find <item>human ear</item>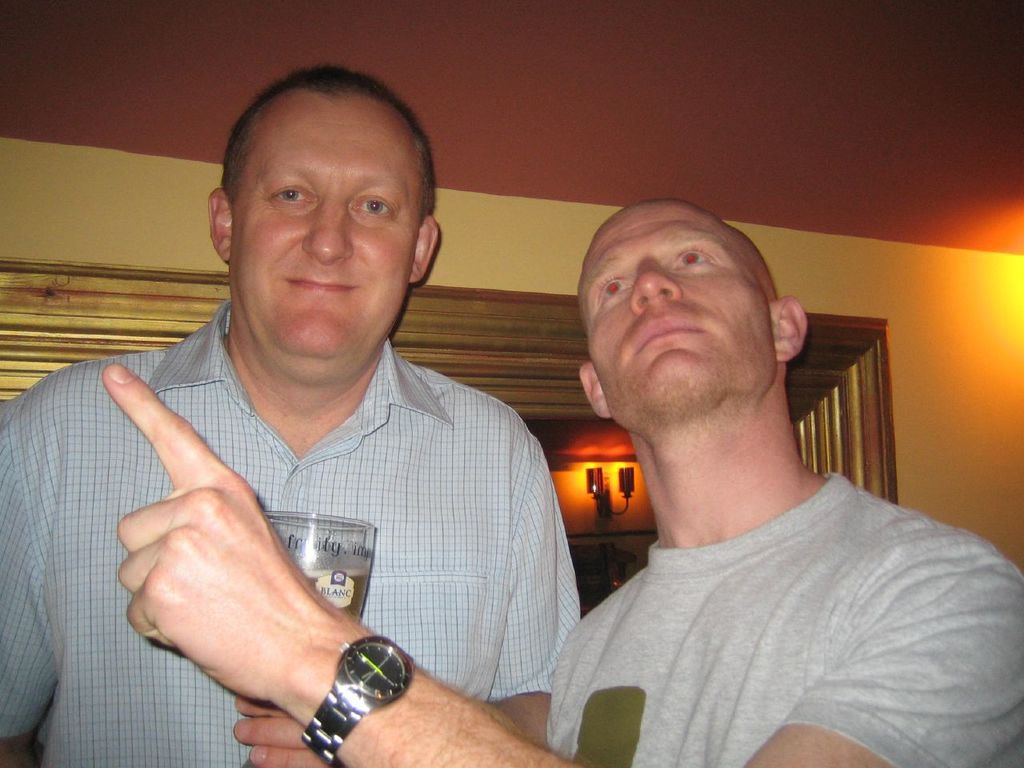
l=407, t=213, r=445, b=282
